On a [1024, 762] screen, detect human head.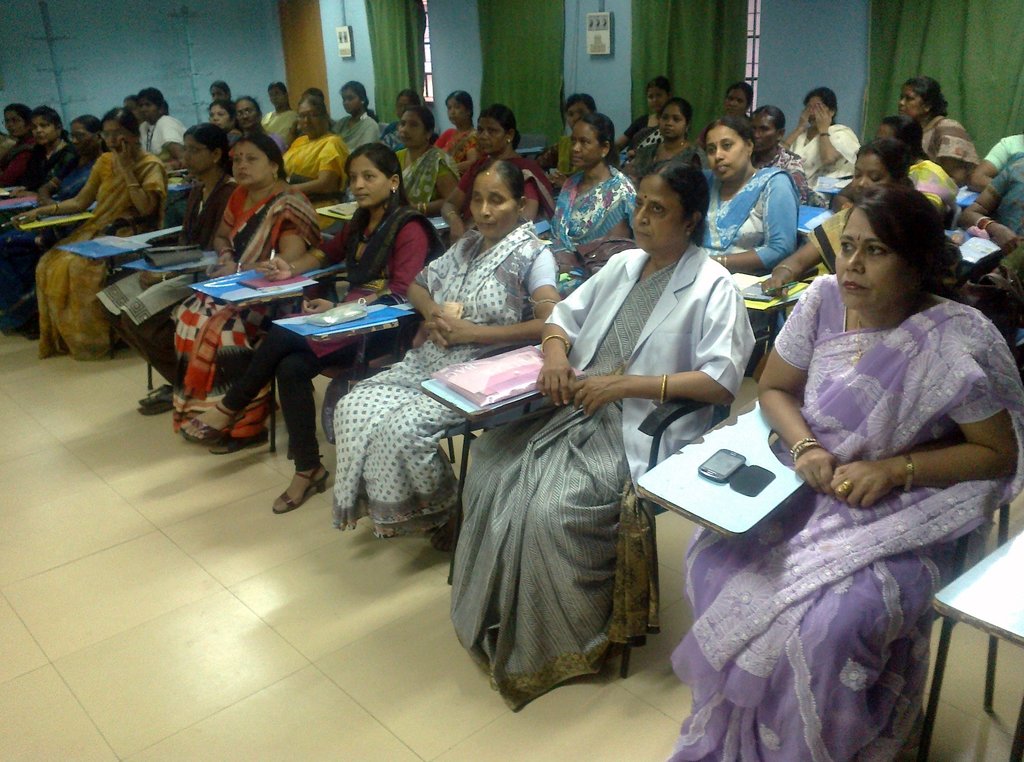
pyautogui.locateOnScreen(295, 102, 335, 134).
